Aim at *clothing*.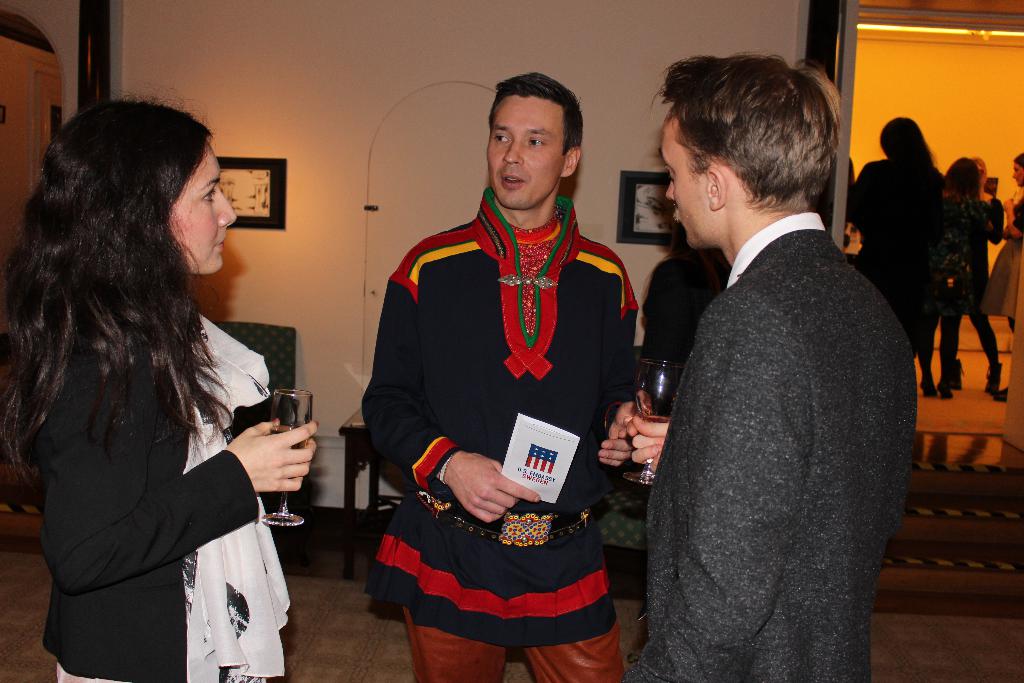
Aimed at <bbox>849, 154, 938, 361</bbox>.
